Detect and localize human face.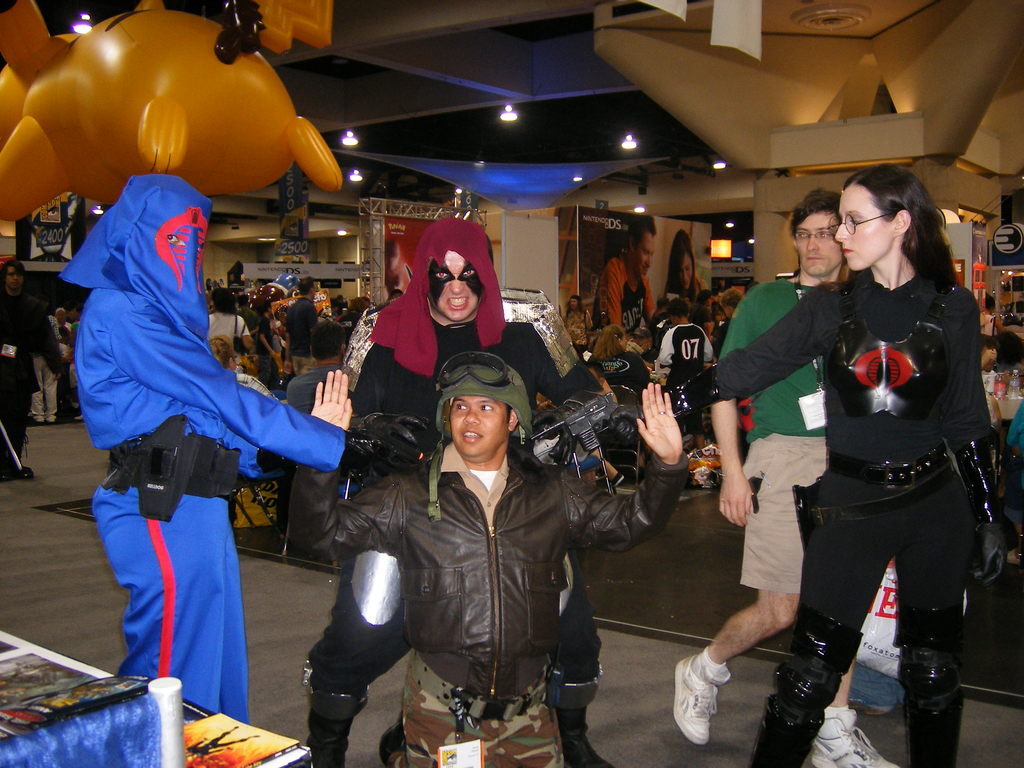
Localized at {"left": 454, "top": 397, "right": 514, "bottom": 458}.
